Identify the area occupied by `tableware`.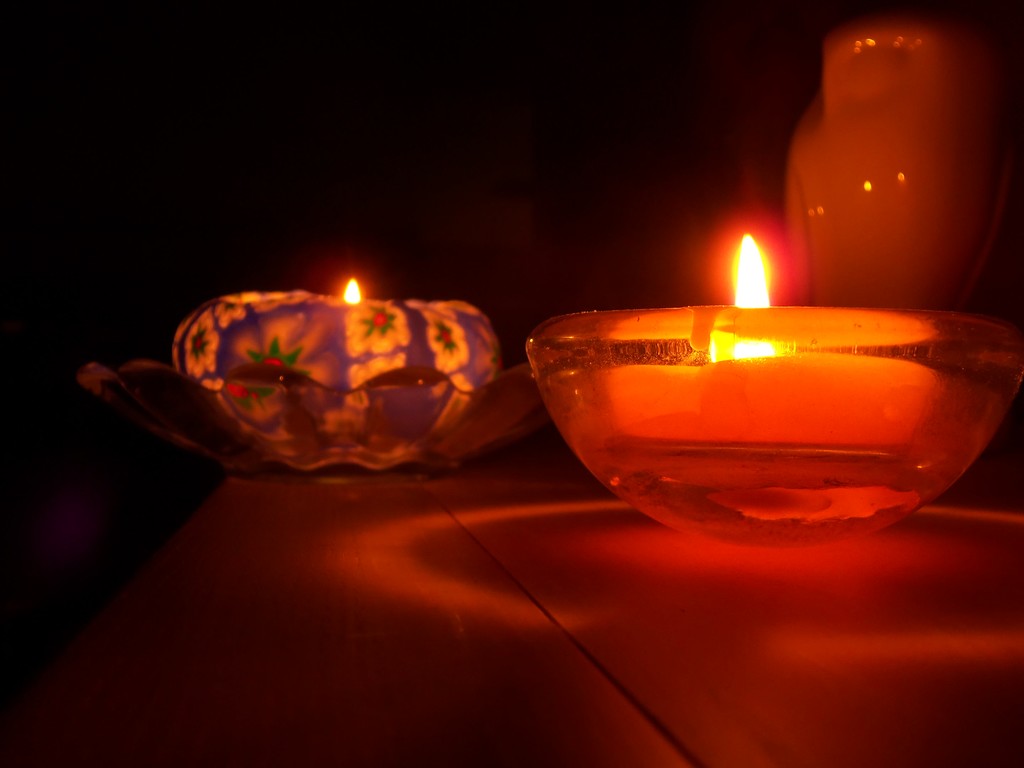
Area: l=790, t=15, r=1023, b=306.
